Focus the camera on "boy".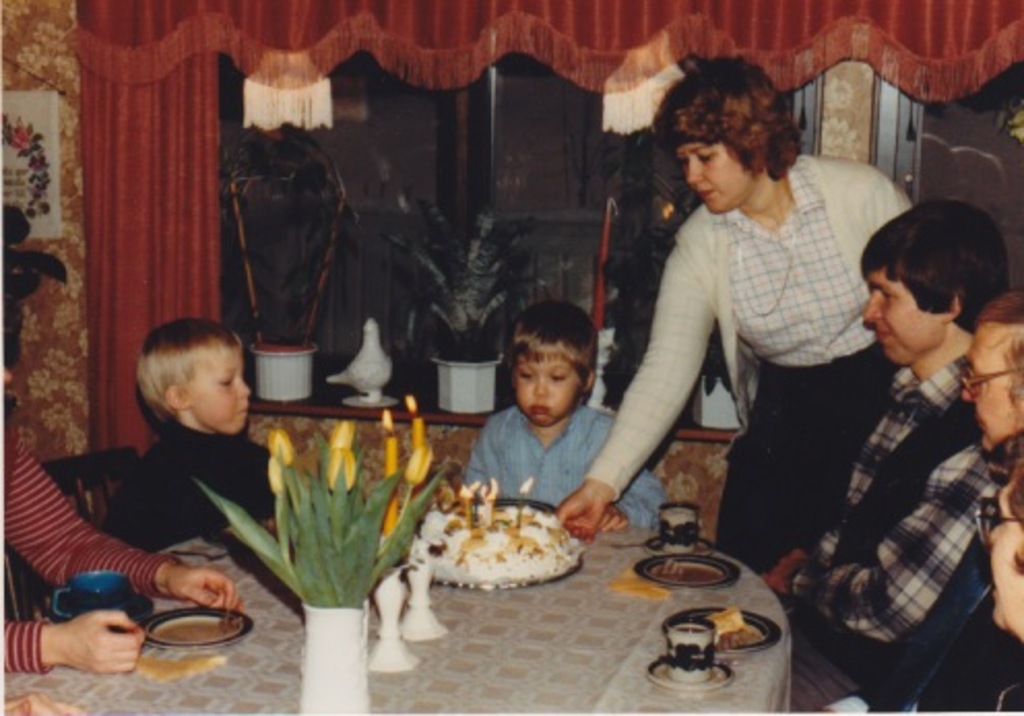
Focus region: (105,322,275,549).
